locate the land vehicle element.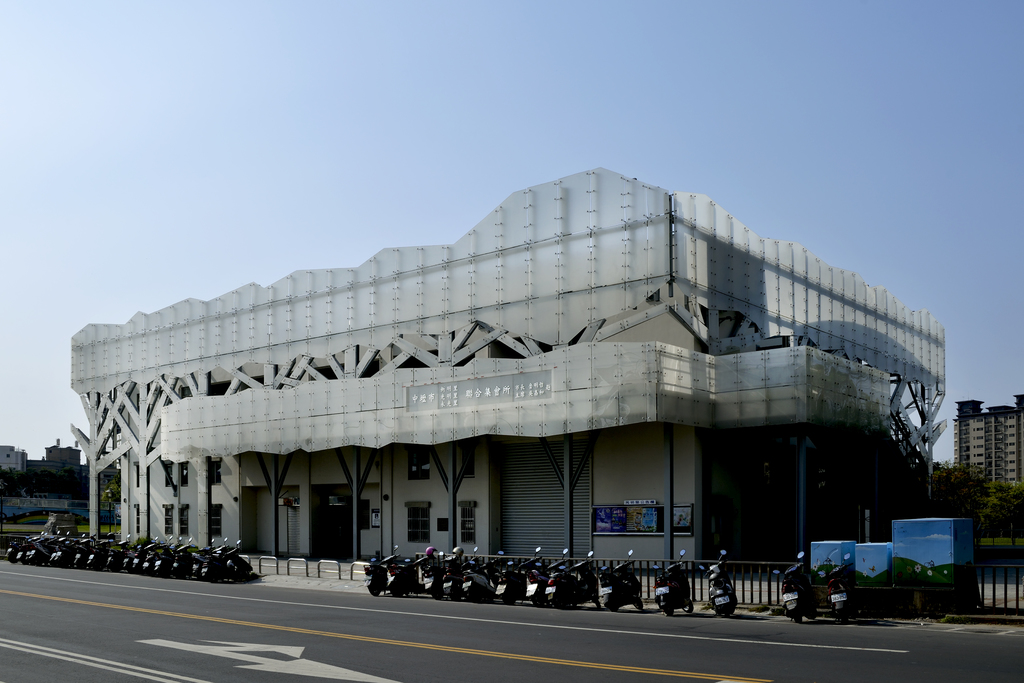
Element bbox: pyautogui.locateOnScreen(422, 550, 461, 600).
